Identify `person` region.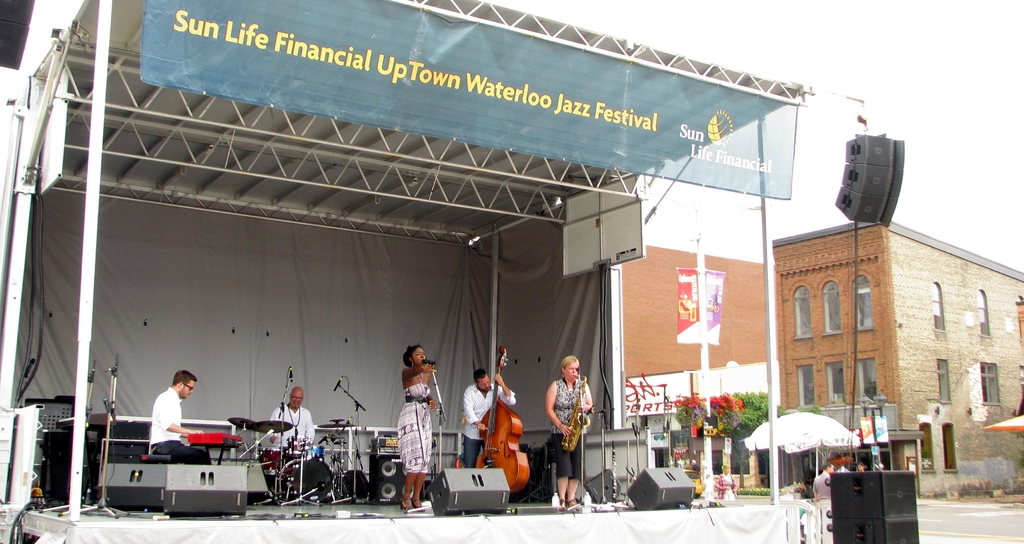
Region: 810 464 834 518.
